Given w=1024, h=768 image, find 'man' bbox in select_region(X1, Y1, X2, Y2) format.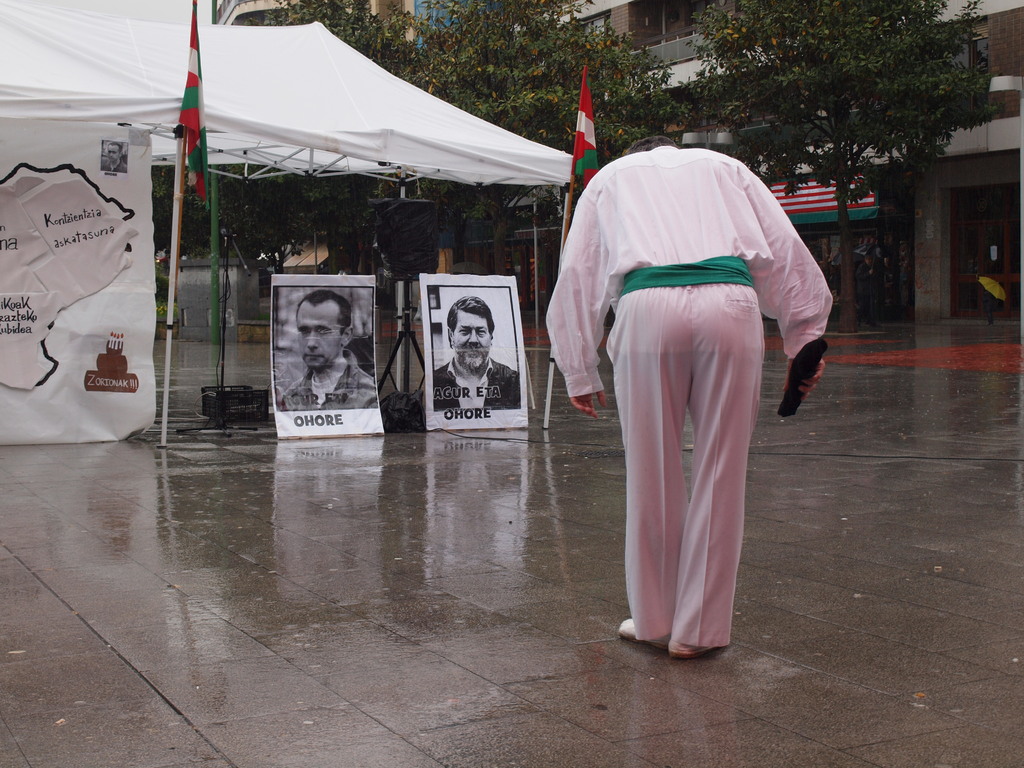
select_region(431, 295, 525, 410).
